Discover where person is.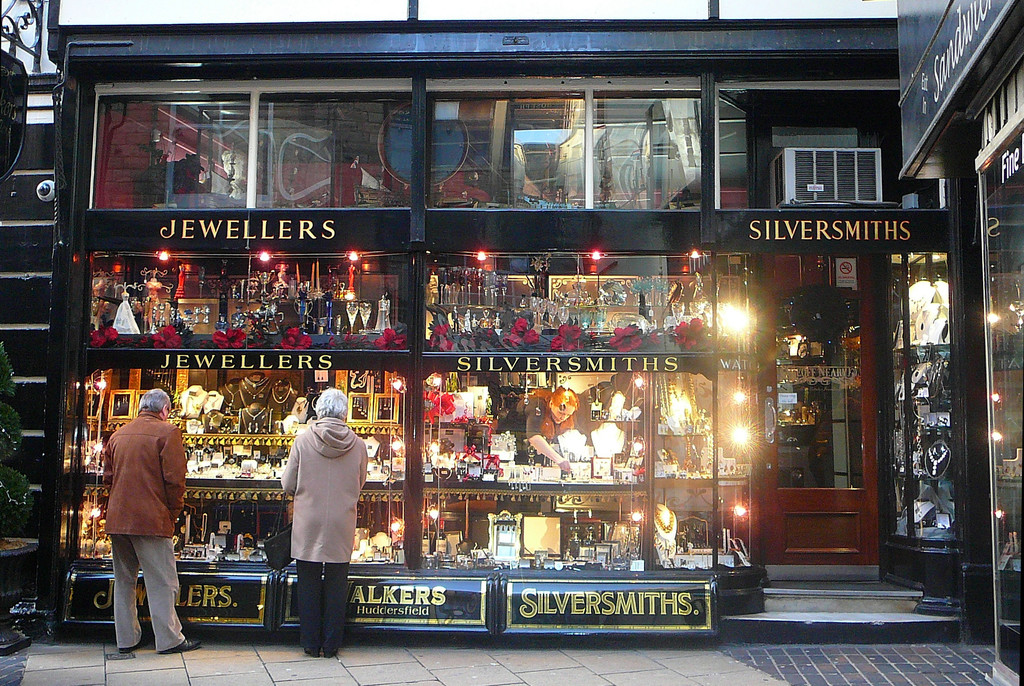
Discovered at [x1=500, y1=387, x2=576, y2=474].
